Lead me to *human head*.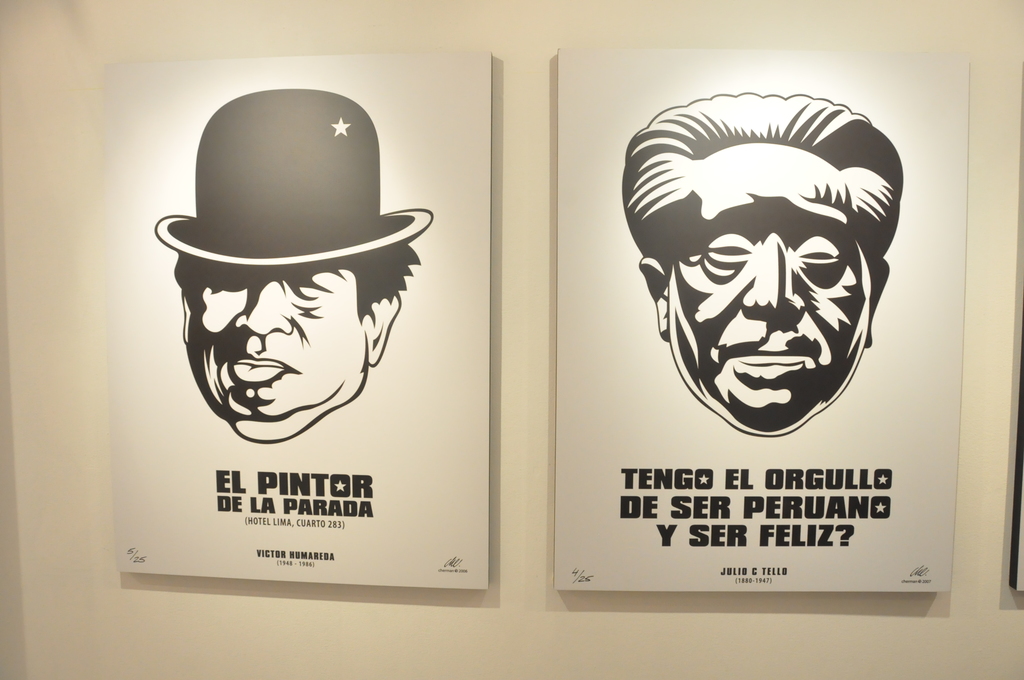
Lead to BBox(161, 100, 415, 437).
